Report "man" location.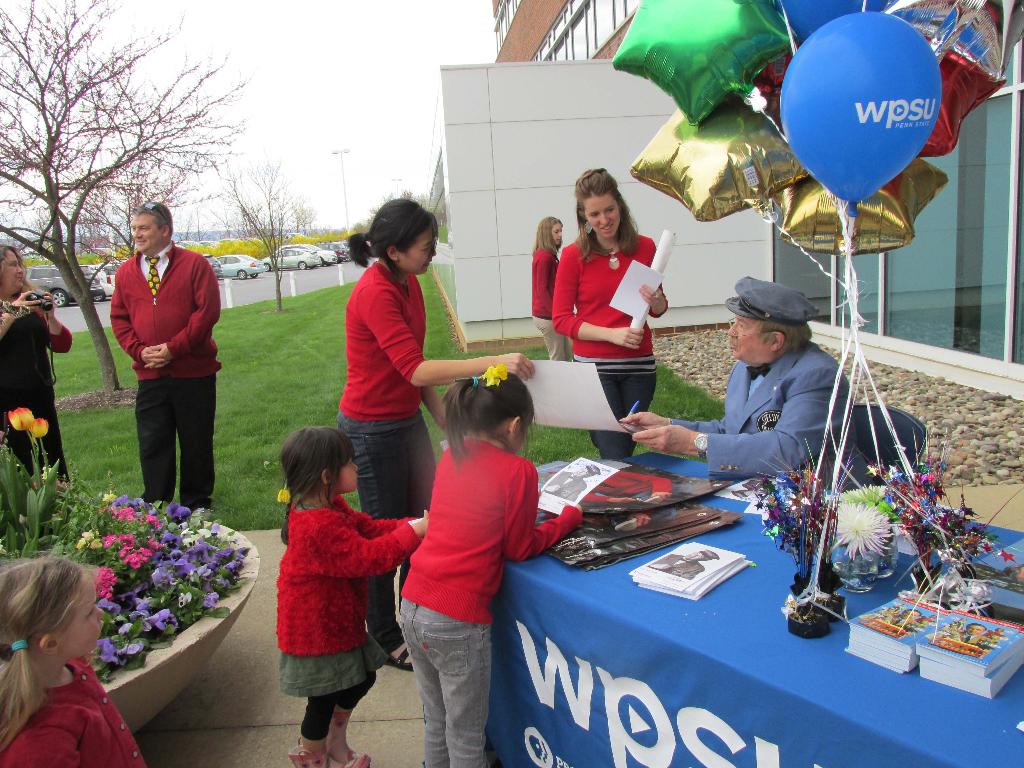
Report: [x1=106, y1=198, x2=227, y2=511].
